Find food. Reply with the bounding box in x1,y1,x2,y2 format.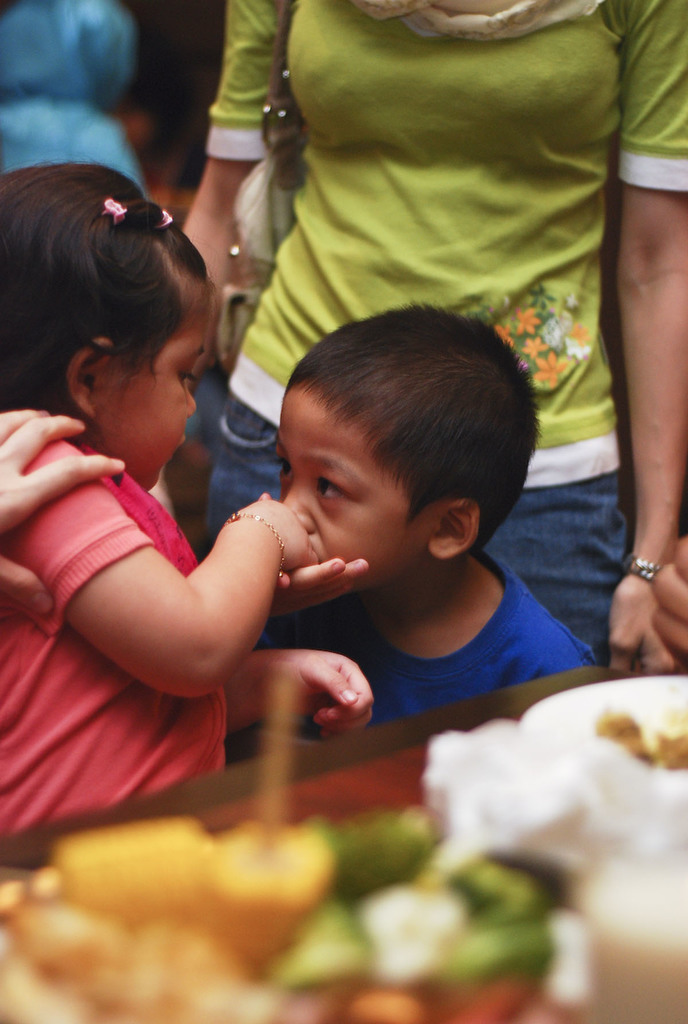
590,710,655,760.
